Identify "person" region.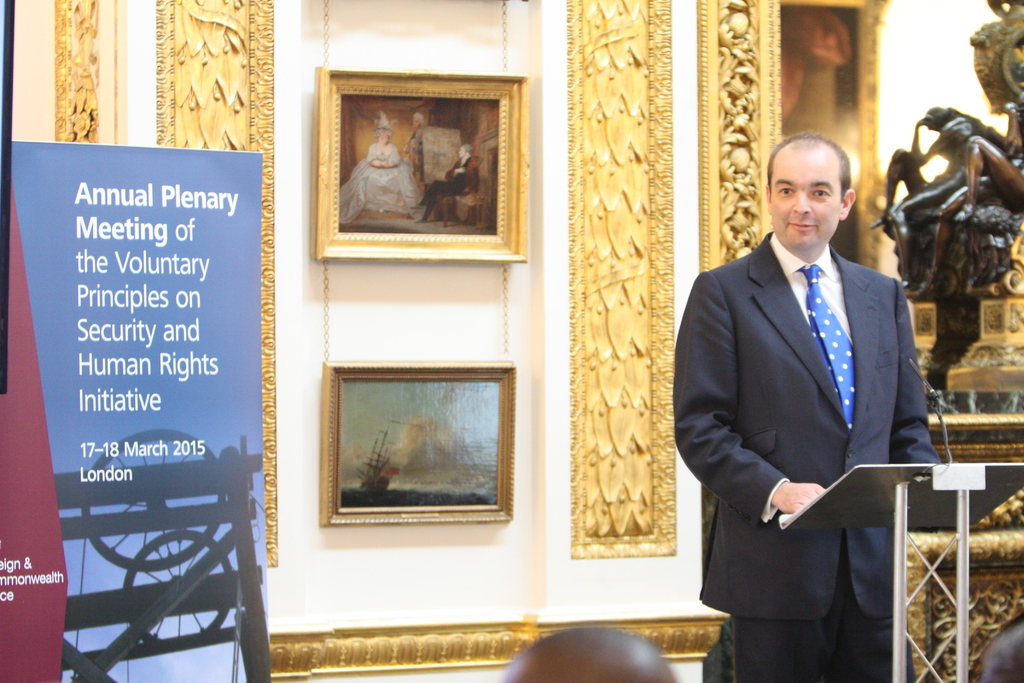
Region: <box>410,136,481,226</box>.
